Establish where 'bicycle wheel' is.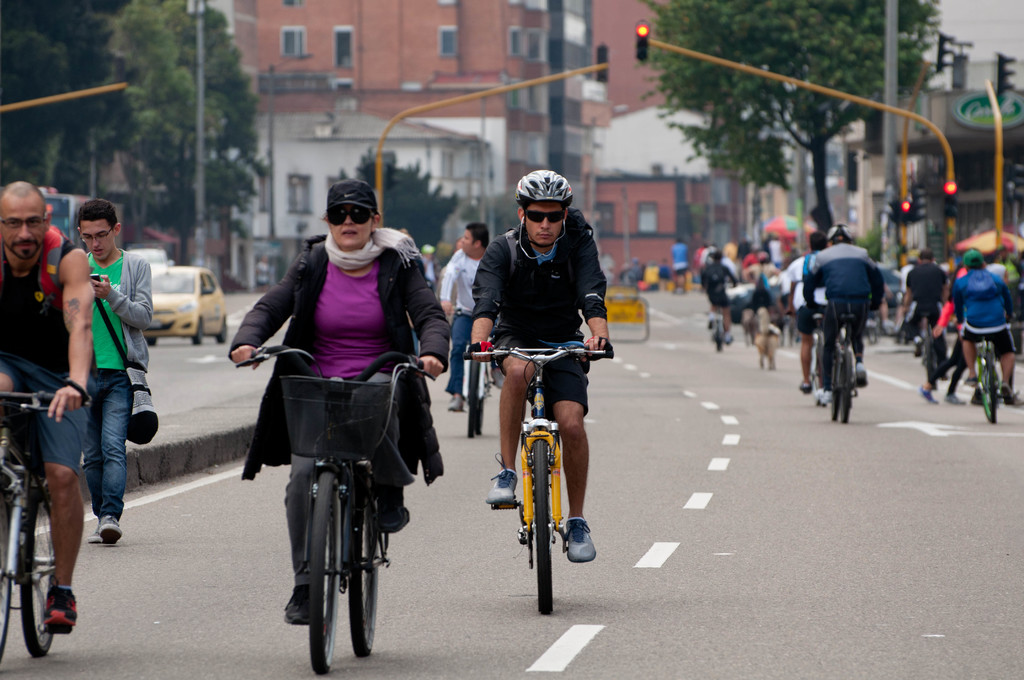
Established at x1=989 y1=369 x2=996 y2=423.
